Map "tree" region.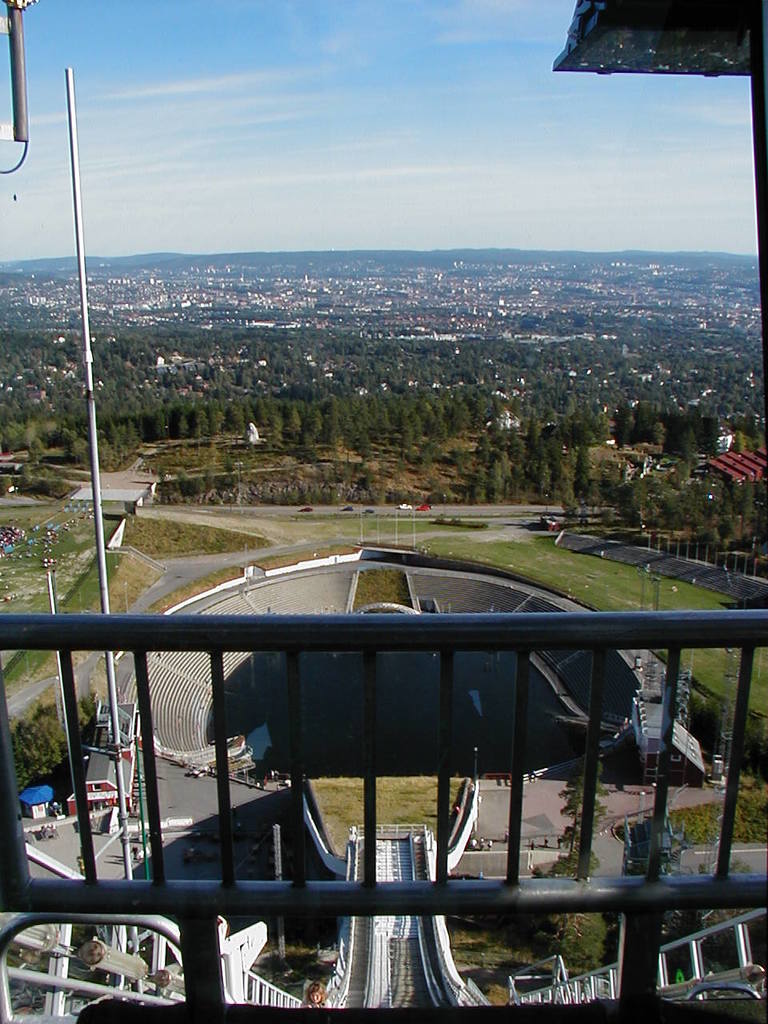
Mapped to <bbox>625, 814, 690, 897</bbox>.
